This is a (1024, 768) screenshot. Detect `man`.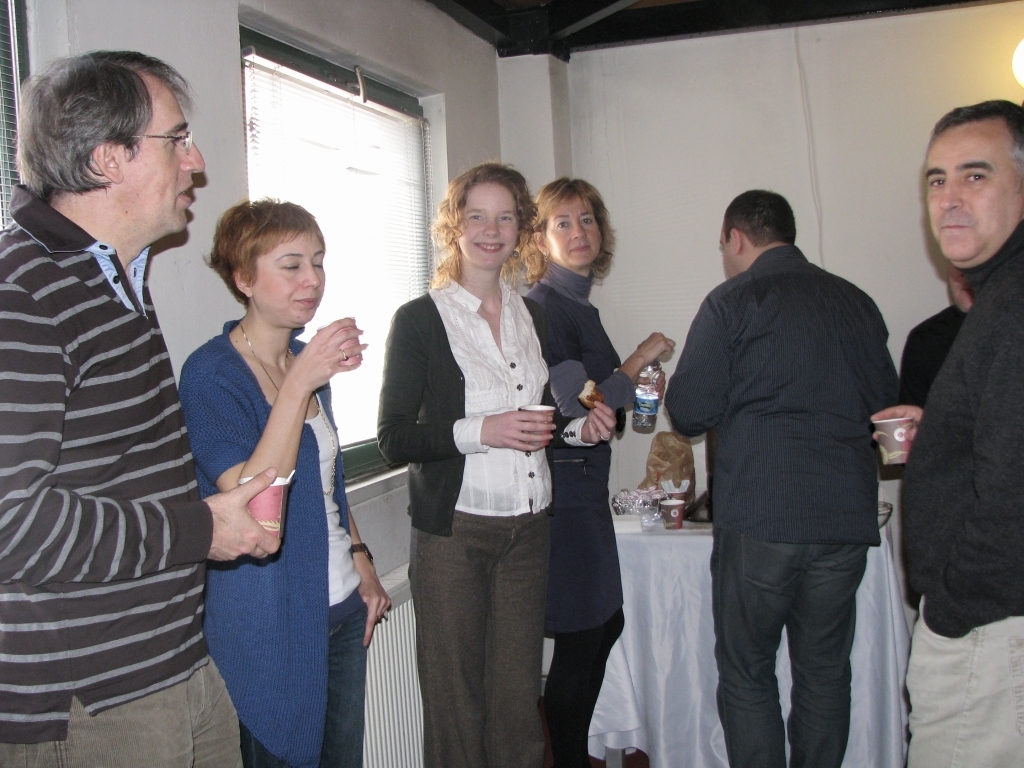
bbox=(0, 45, 277, 767).
